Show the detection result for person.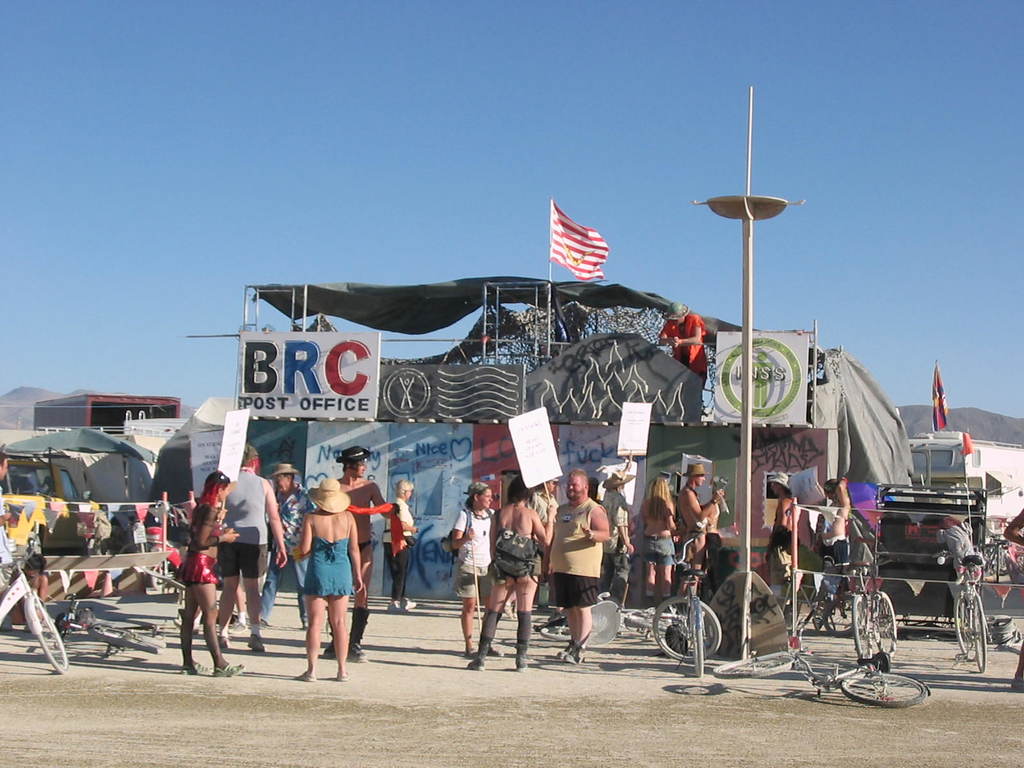
box=[678, 462, 728, 605].
